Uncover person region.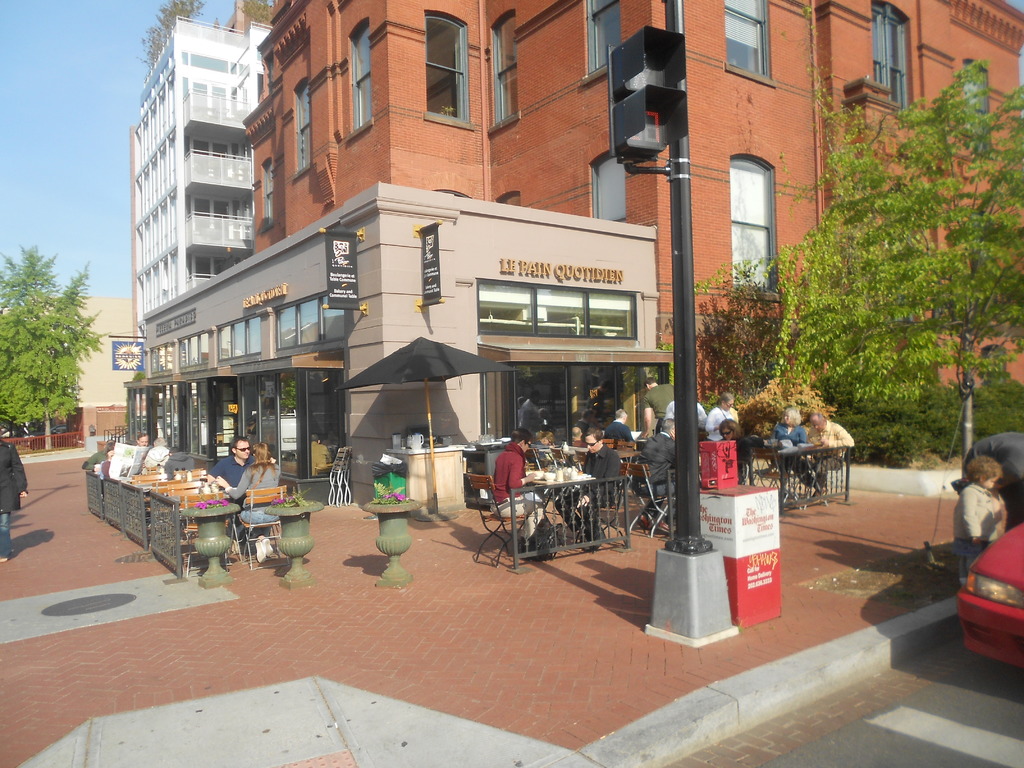
Uncovered: 207 440 252 531.
